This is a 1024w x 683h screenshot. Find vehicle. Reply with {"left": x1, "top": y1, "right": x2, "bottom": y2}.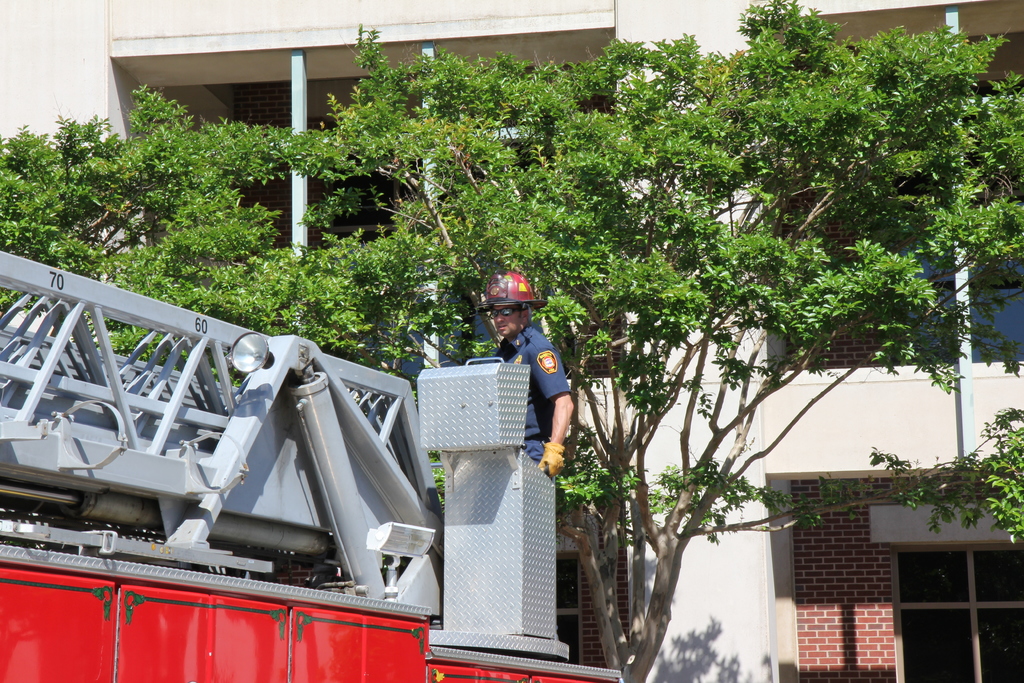
{"left": 0, "top": 264, "right": 497, "bottom": 609}.
